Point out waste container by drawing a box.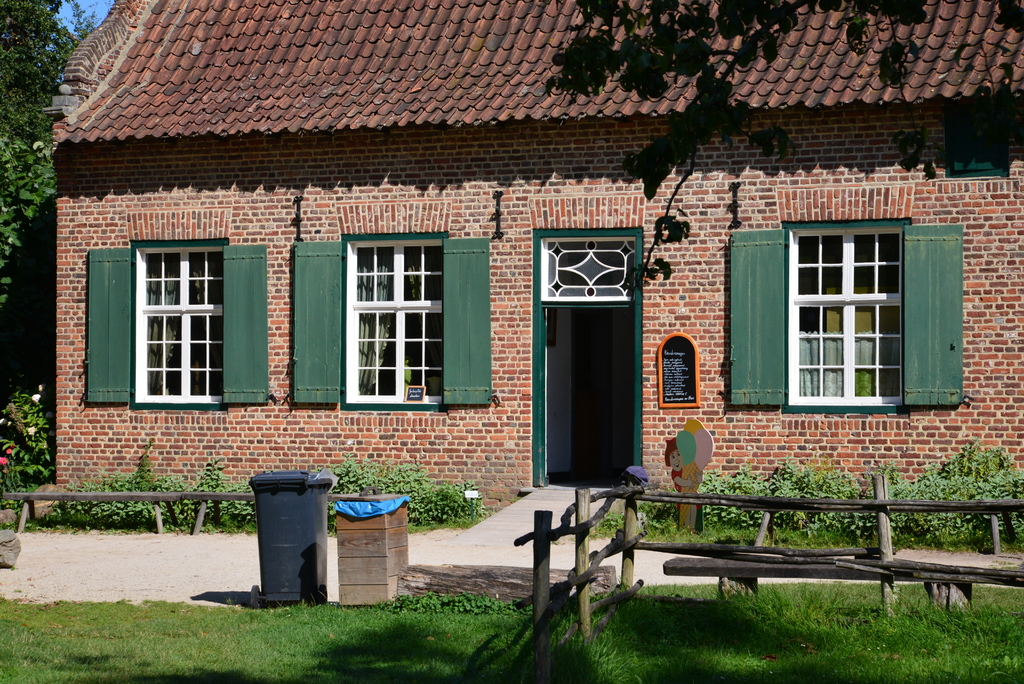
crop(239, 465, 339, 616).
